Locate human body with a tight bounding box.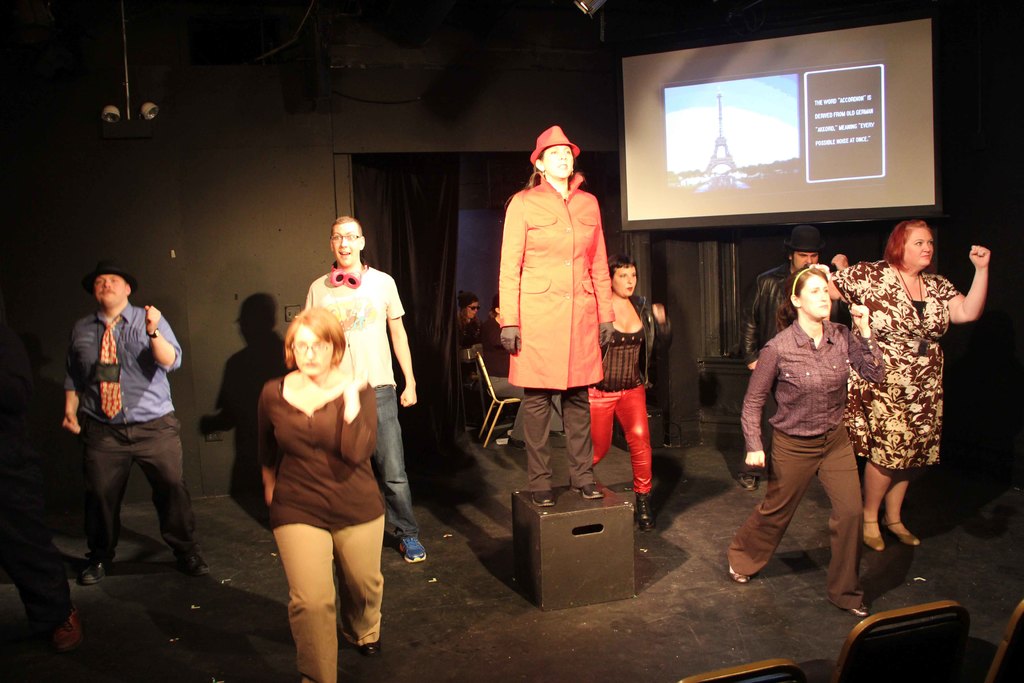
crop(485, 316, 530, 446).
